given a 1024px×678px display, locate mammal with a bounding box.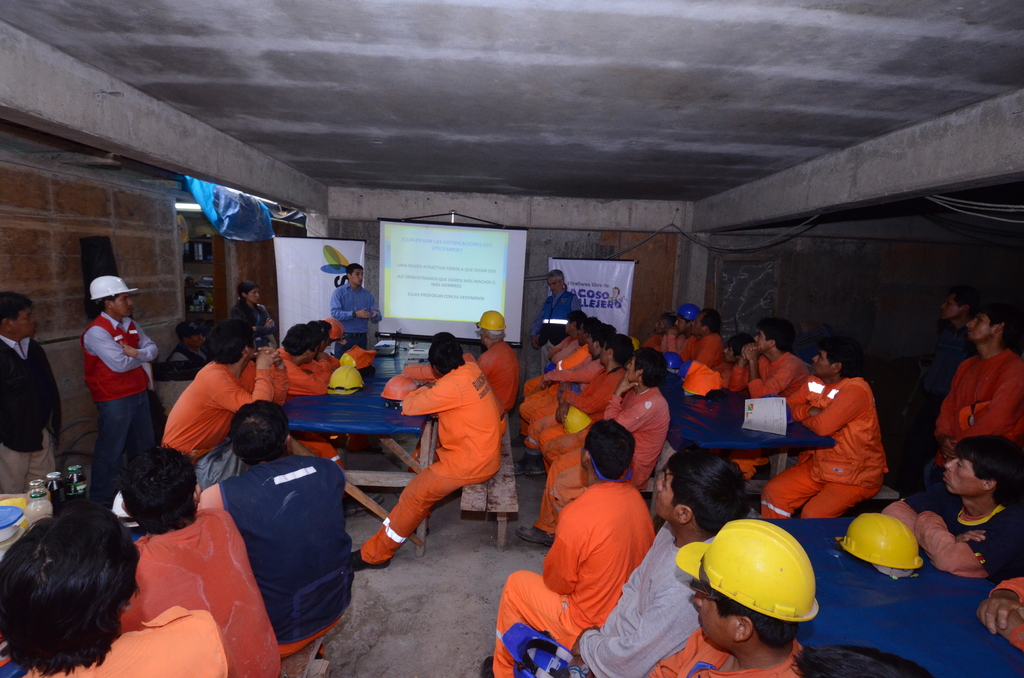
Located: rect(509, 446, 750, 677).
